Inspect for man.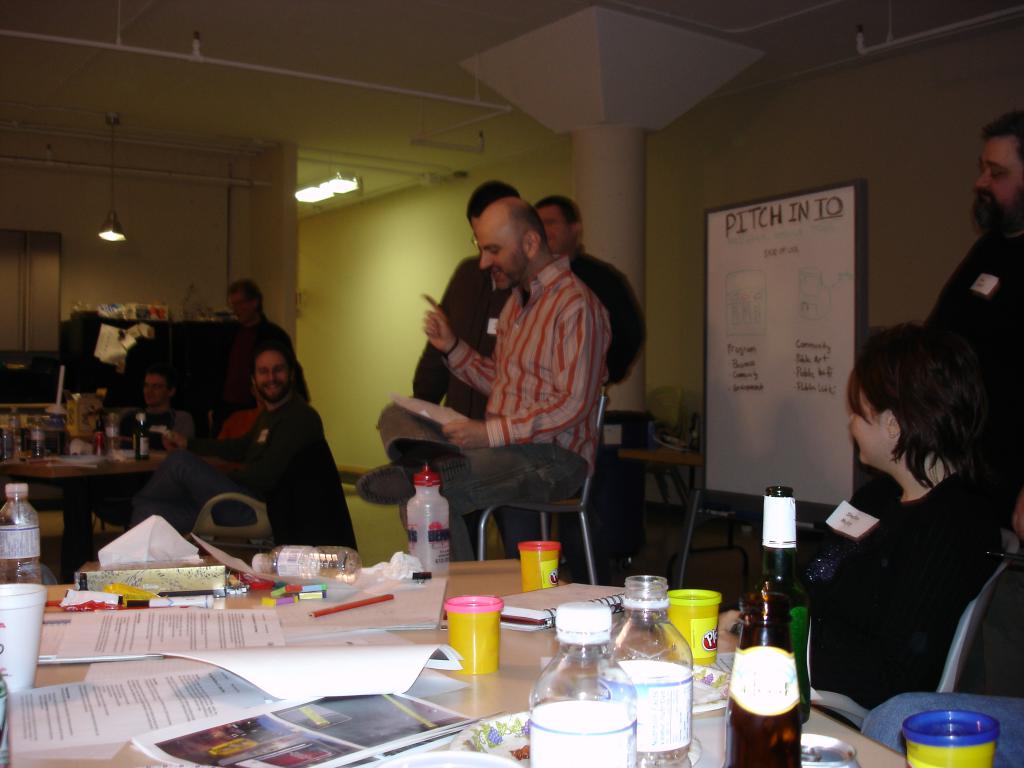
Inspection: 124, 350, 320, 525.
